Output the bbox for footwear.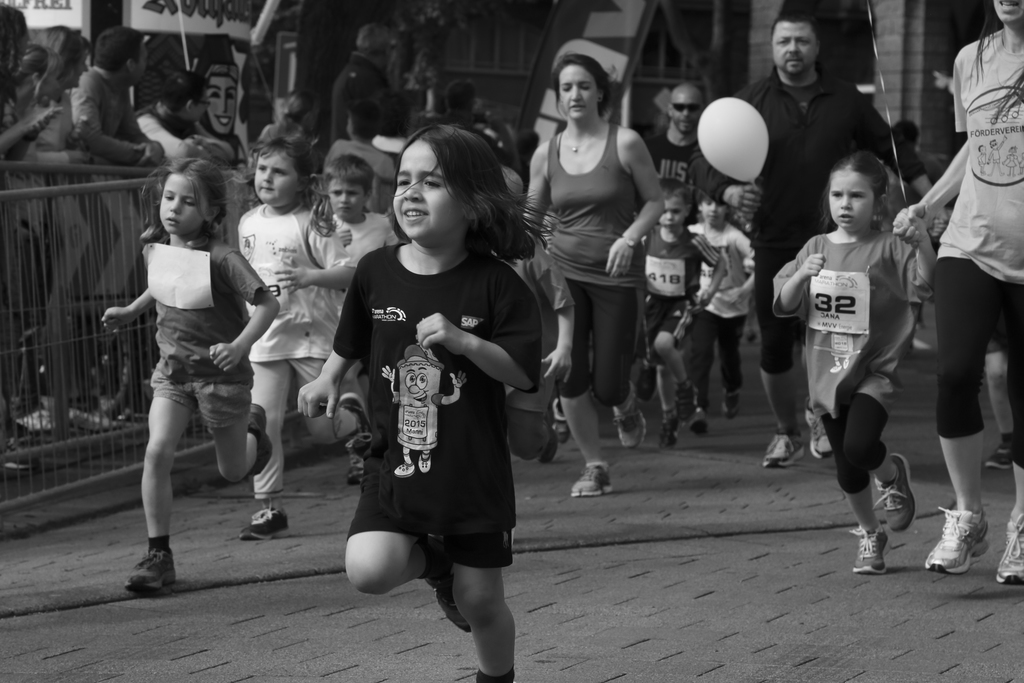
detection(762, 431, 801, 467).
